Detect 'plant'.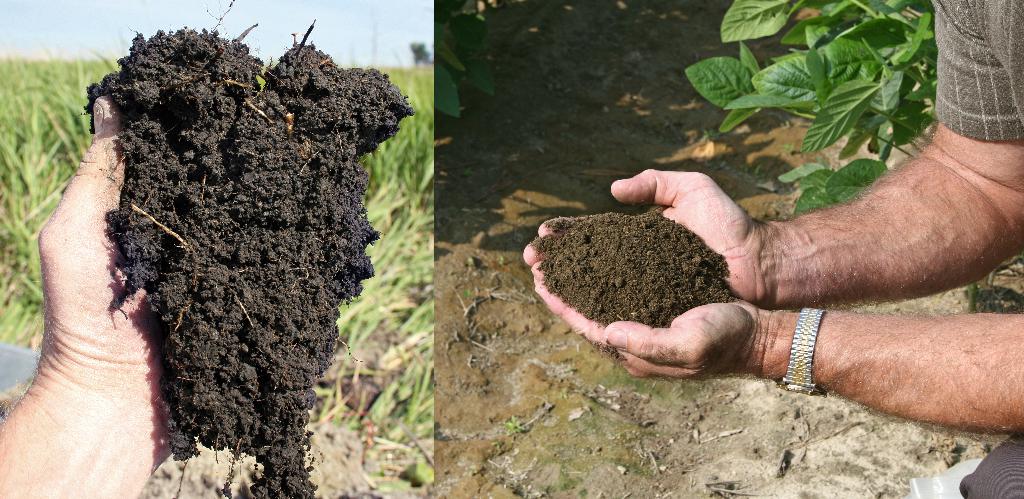
Detected at (777, 154, 888, 222).
